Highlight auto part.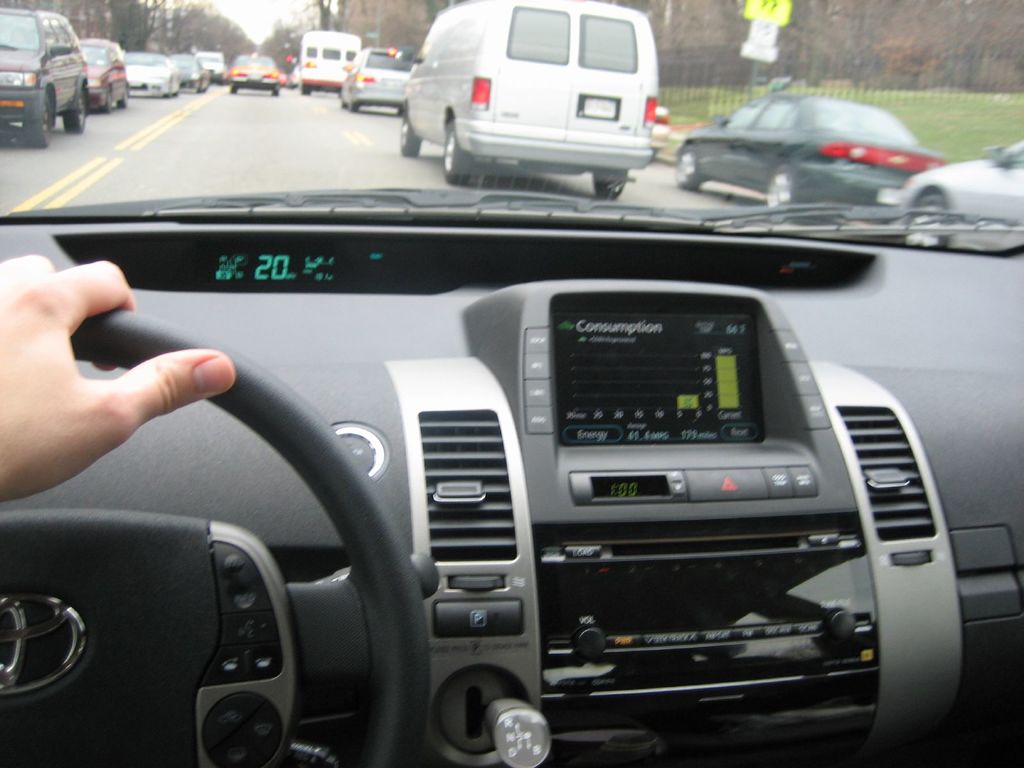
Highlighted region: (0, 6, 232, 154).
